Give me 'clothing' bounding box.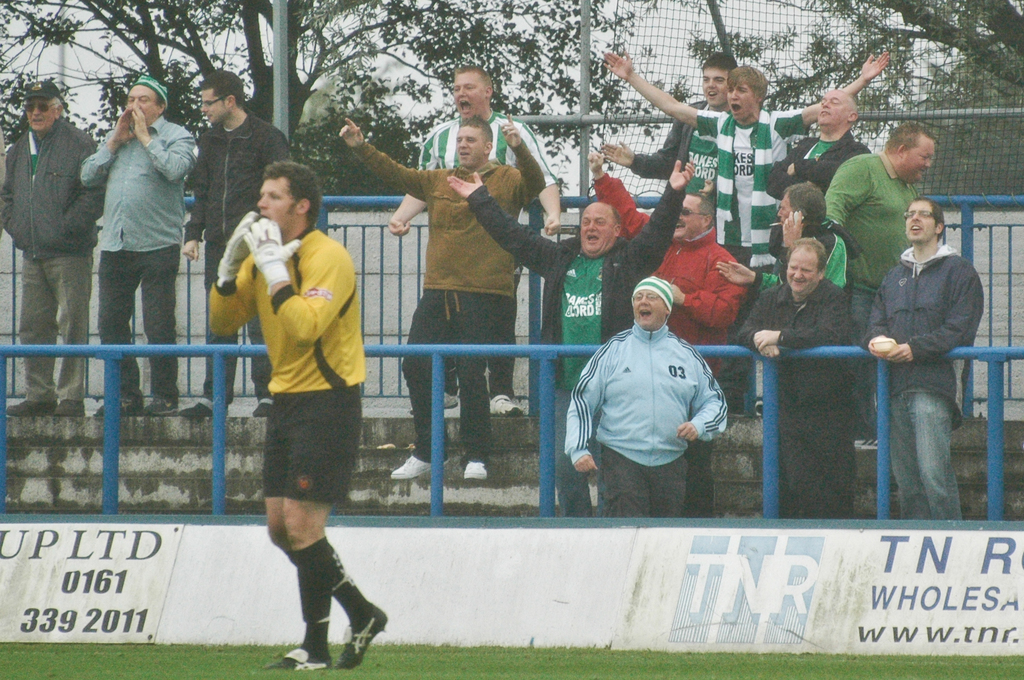
{"left": 184, "top": 117, "right": 280, "bottom": 271}.
